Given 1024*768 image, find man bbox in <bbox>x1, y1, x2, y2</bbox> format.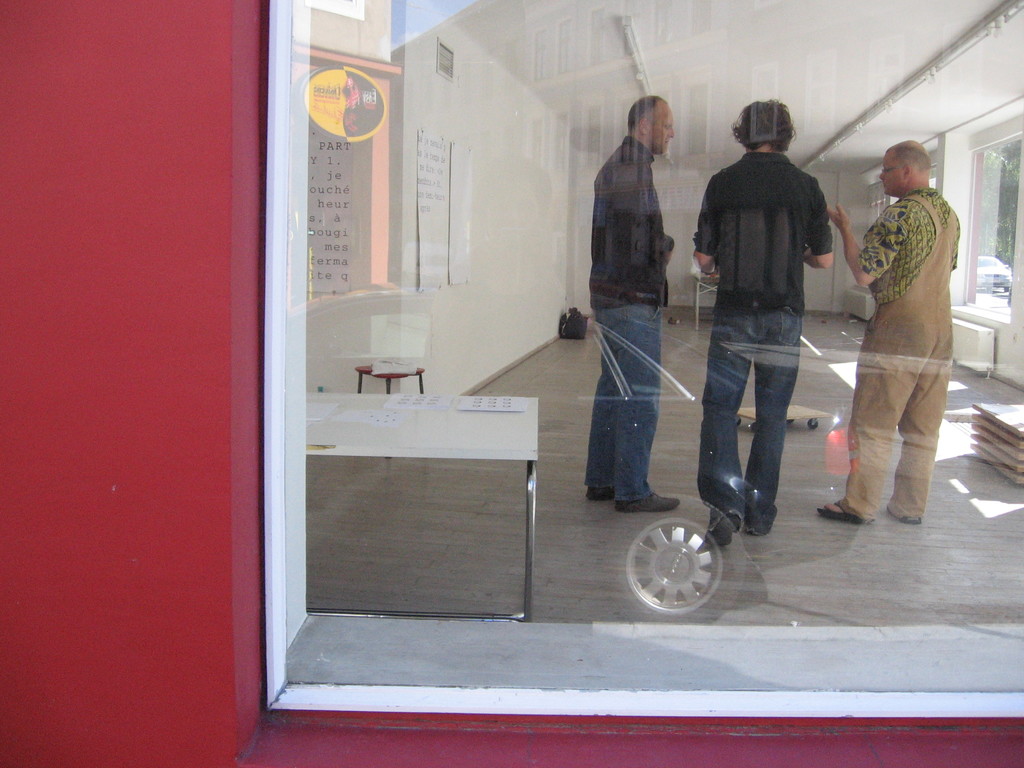
<bbox>825, 143, 960, 531</bbox>.
